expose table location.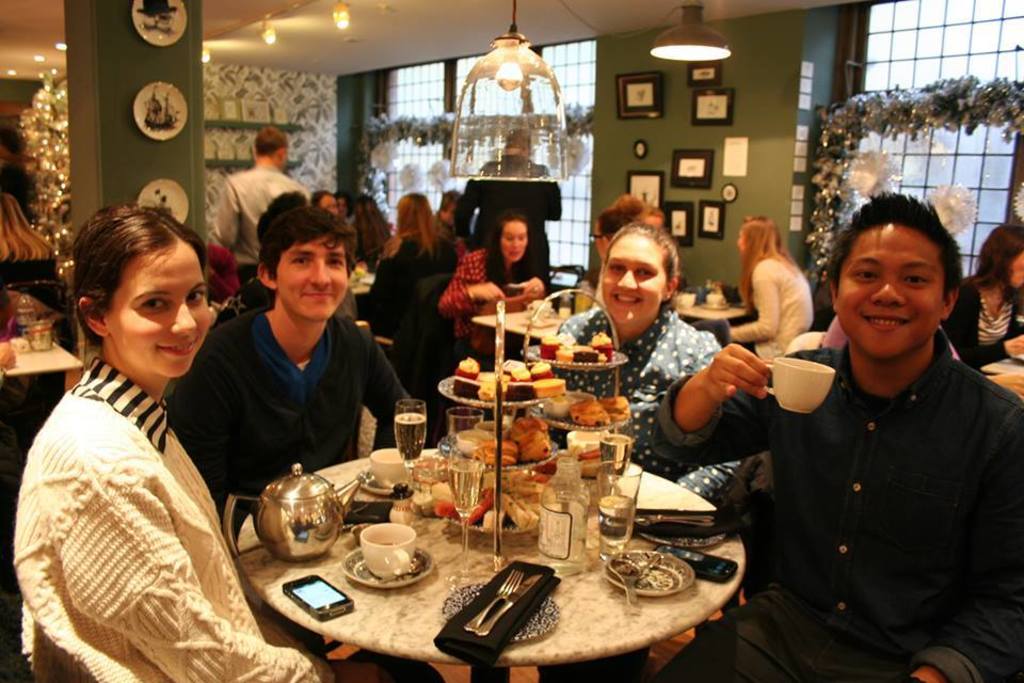
Exposed at rect(238, 447, 747, 682).
